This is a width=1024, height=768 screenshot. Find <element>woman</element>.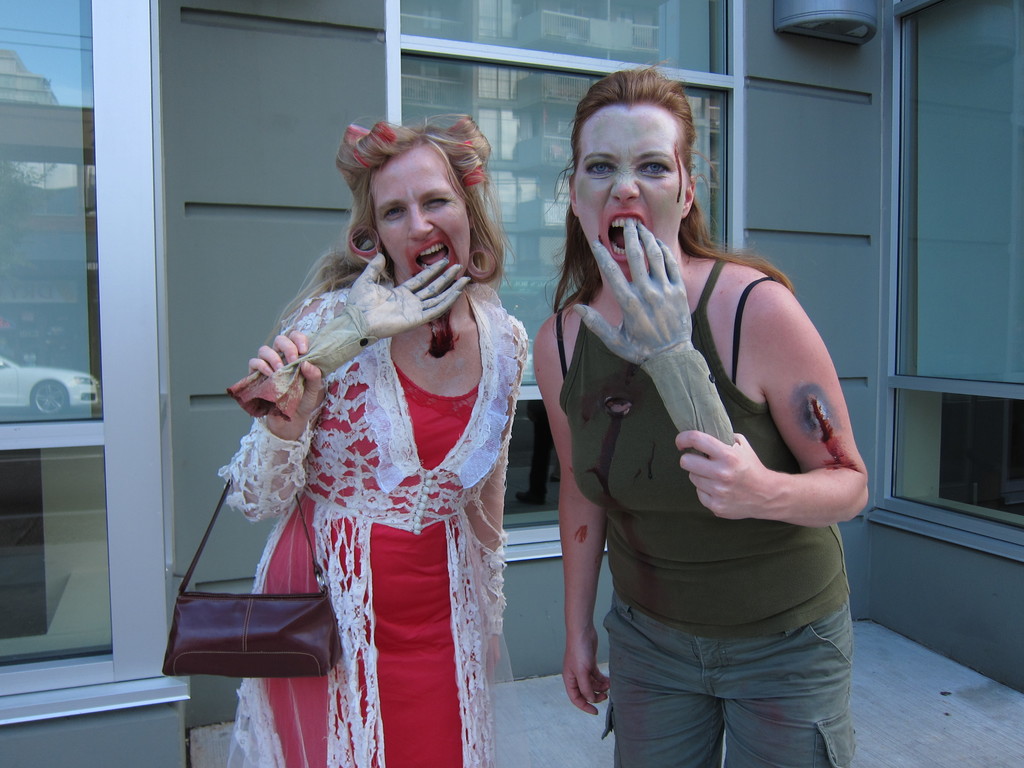
Bounding box: pyautogui.locateOnScreen(222, 122, 531, 746).
